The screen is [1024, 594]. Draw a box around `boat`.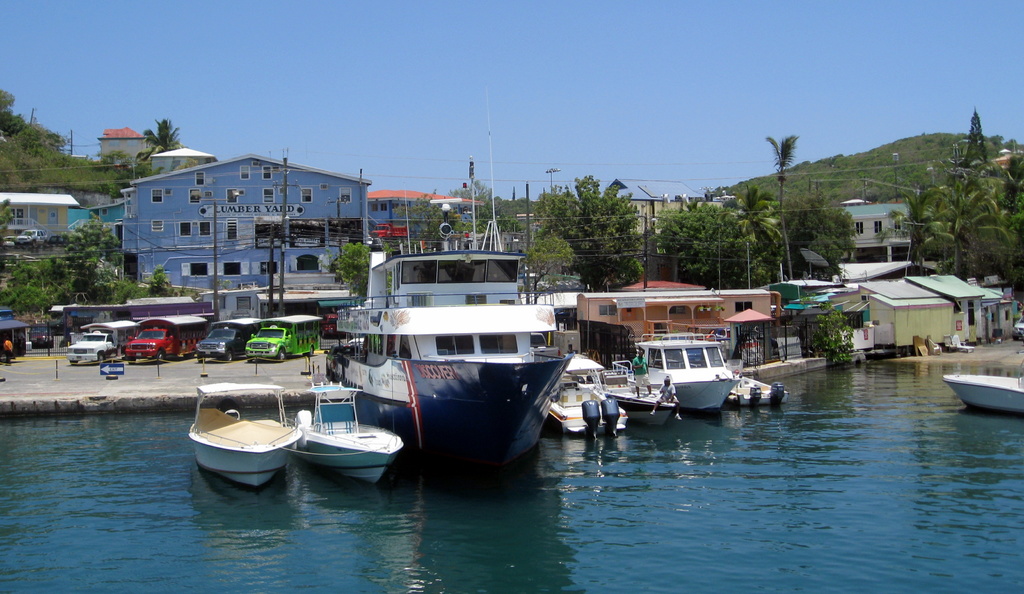
select_region(604, 358, 684, 430).
